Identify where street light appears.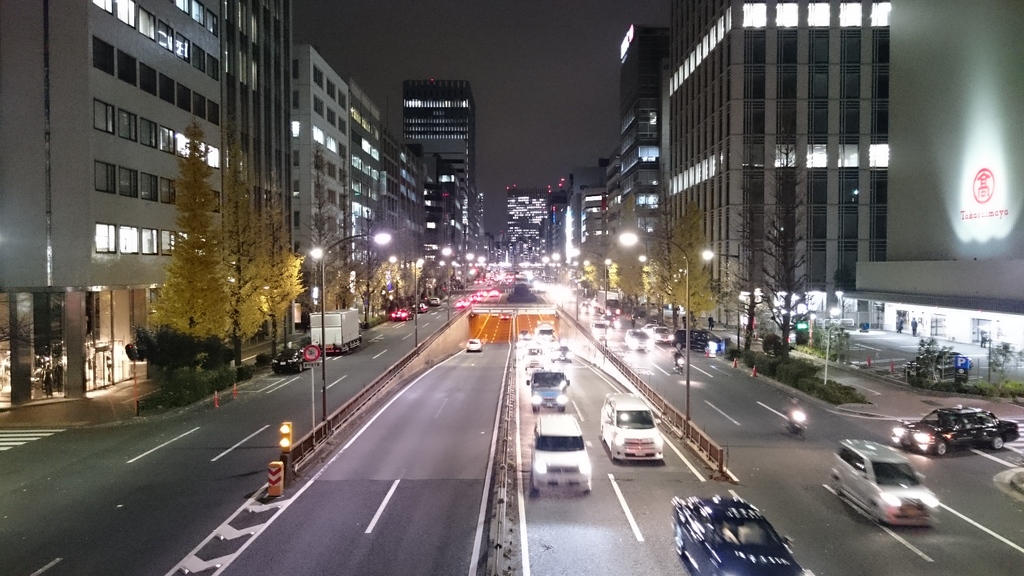
Appears at x1=463 y1=251 x2=476 y2=291.
